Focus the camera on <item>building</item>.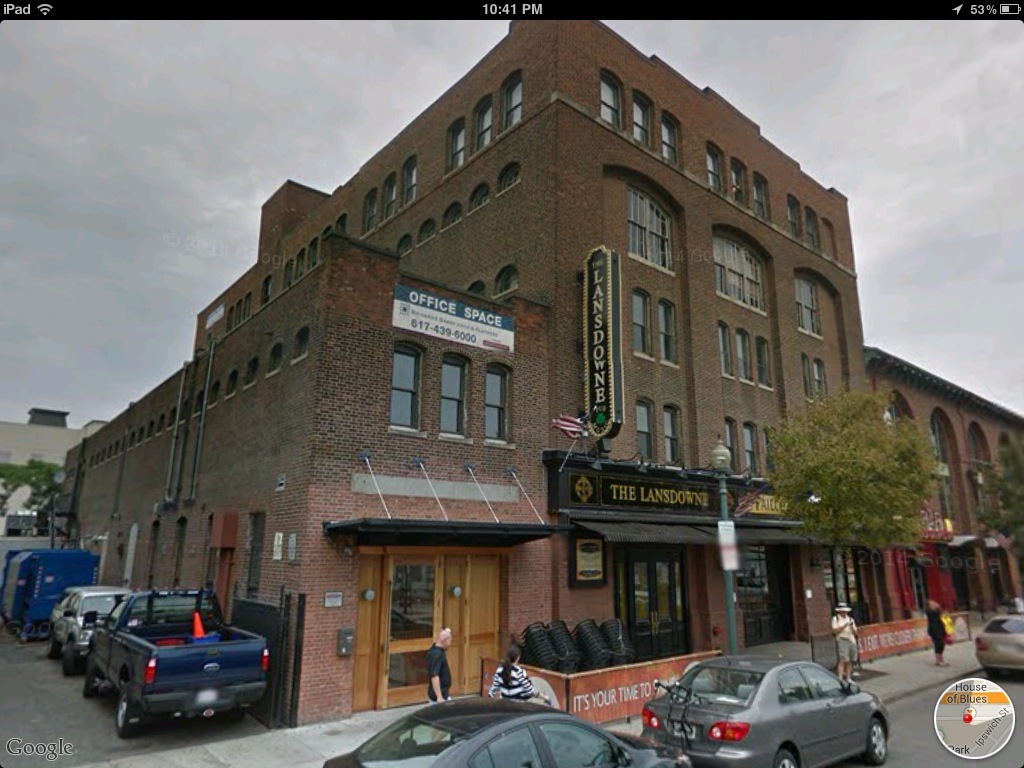
Focus region: locate(0, 405, 109, 472).
